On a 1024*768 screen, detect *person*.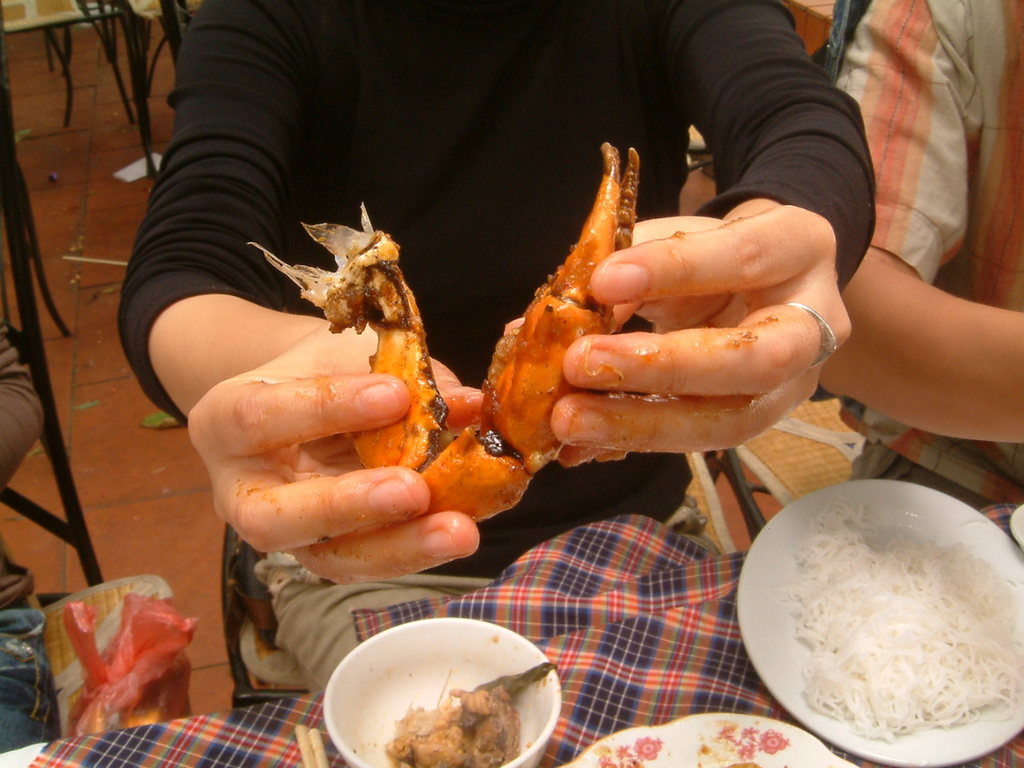
bbox=(117, 2, 861, 698).
